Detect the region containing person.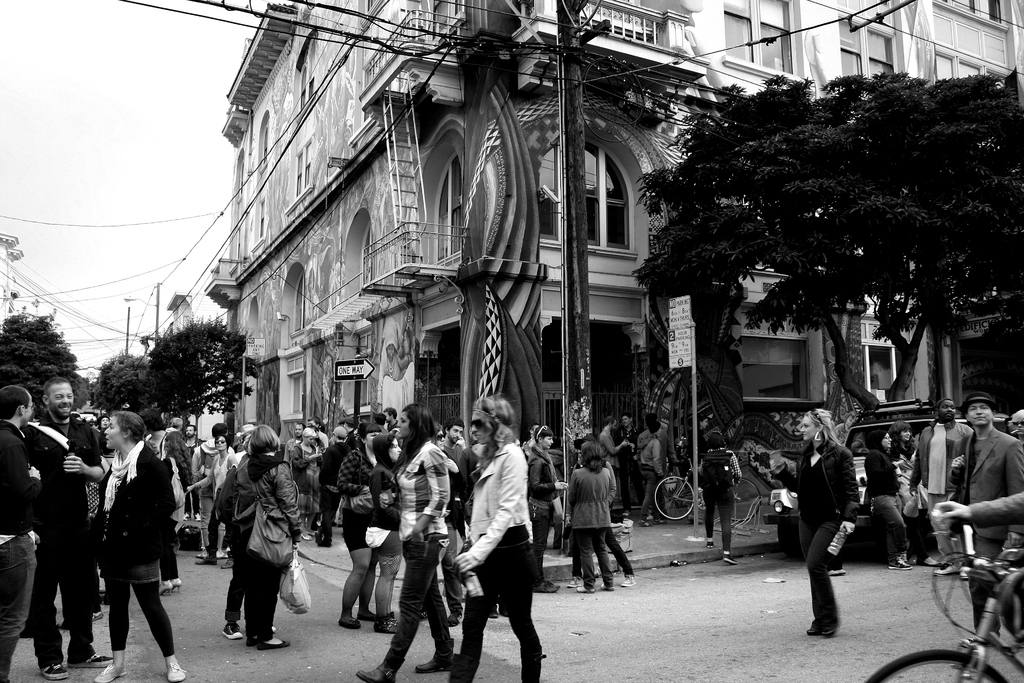
x1=97, y1=413, x2=186, y2=682.
